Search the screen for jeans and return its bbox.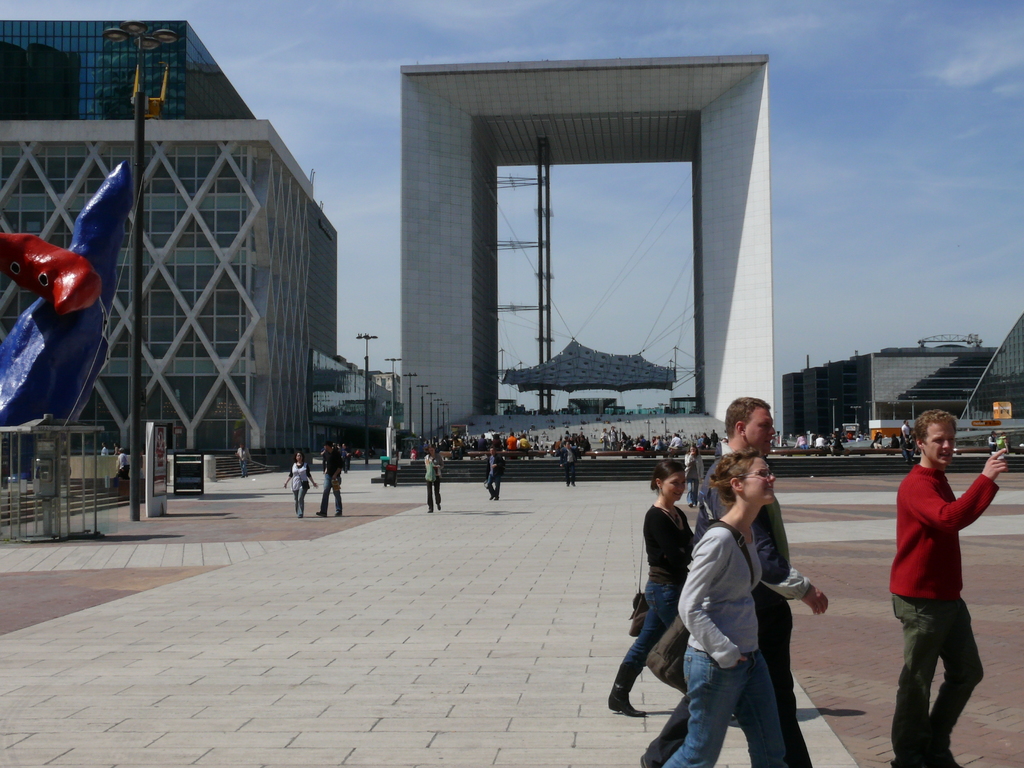
Found: pyautogui.locateOnScreen(886, 589, 991, 767).
